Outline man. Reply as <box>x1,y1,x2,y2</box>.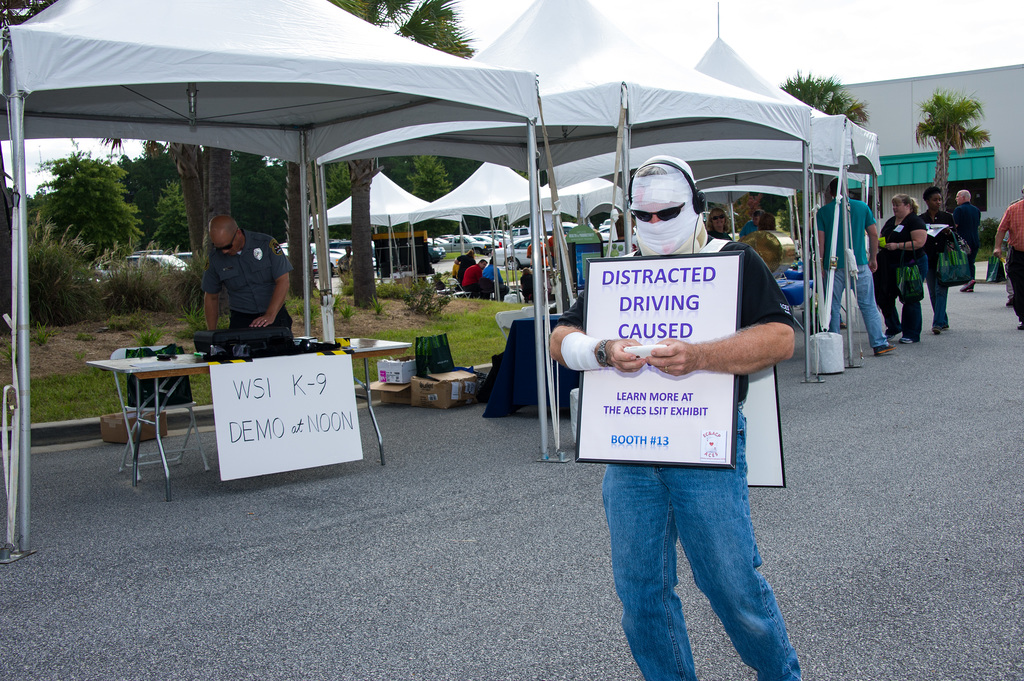
<box>454,248,476,291</box>.
